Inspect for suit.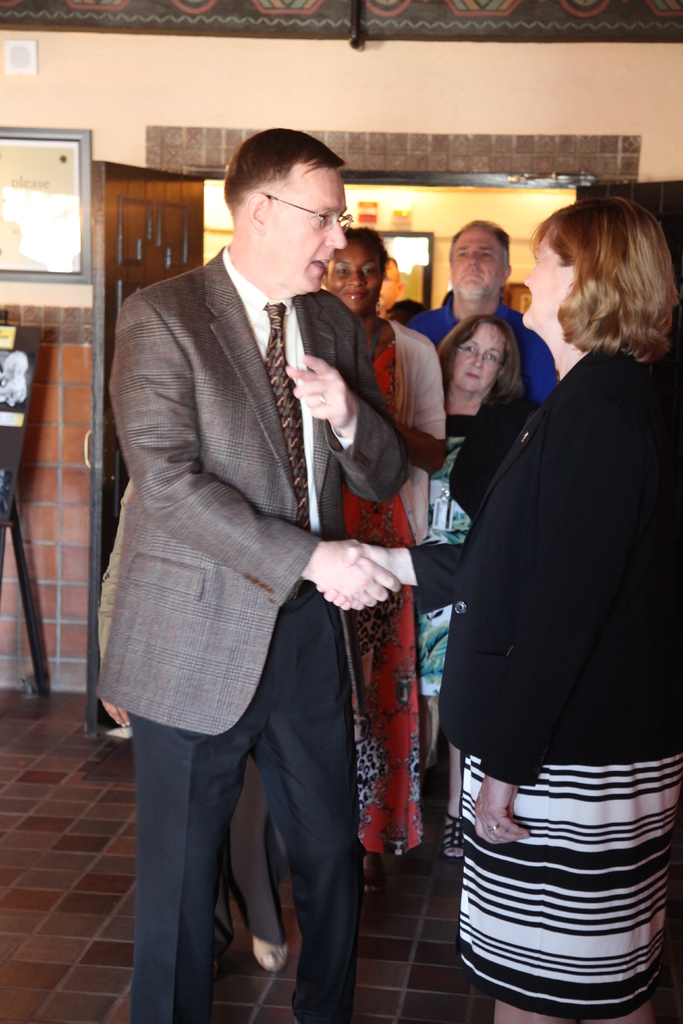
Inspection: (x1=95, y1=239, x2=416, y2=1023).
